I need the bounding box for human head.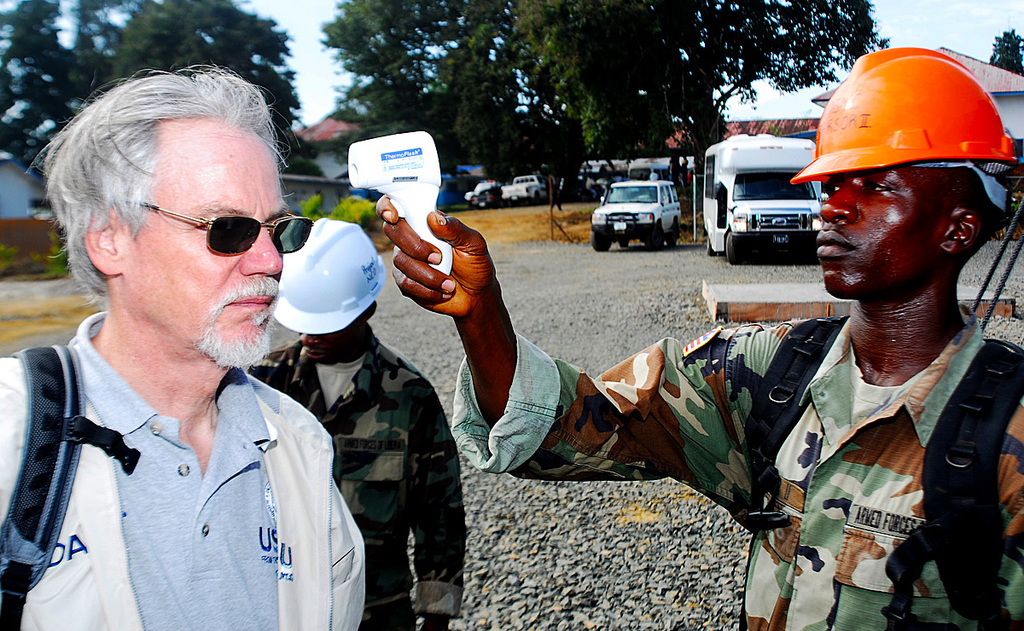
Here it is: 298:299:380:362.
